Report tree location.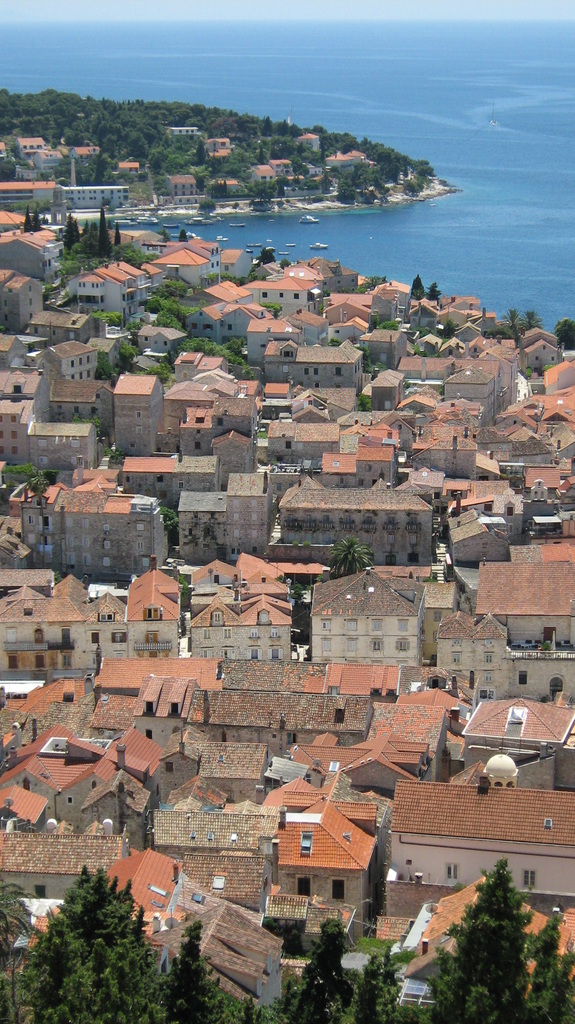
Report: crop(327, 534, 375, 578).
